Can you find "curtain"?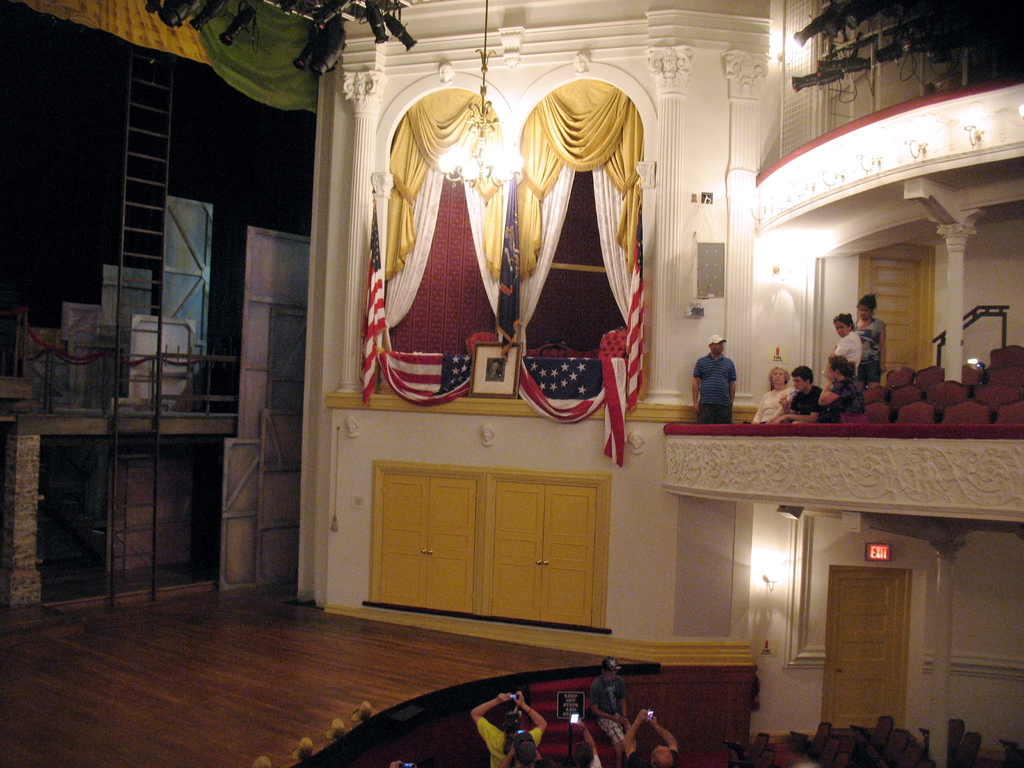
Yes, bounding box: 510, 78, 638, 359.
